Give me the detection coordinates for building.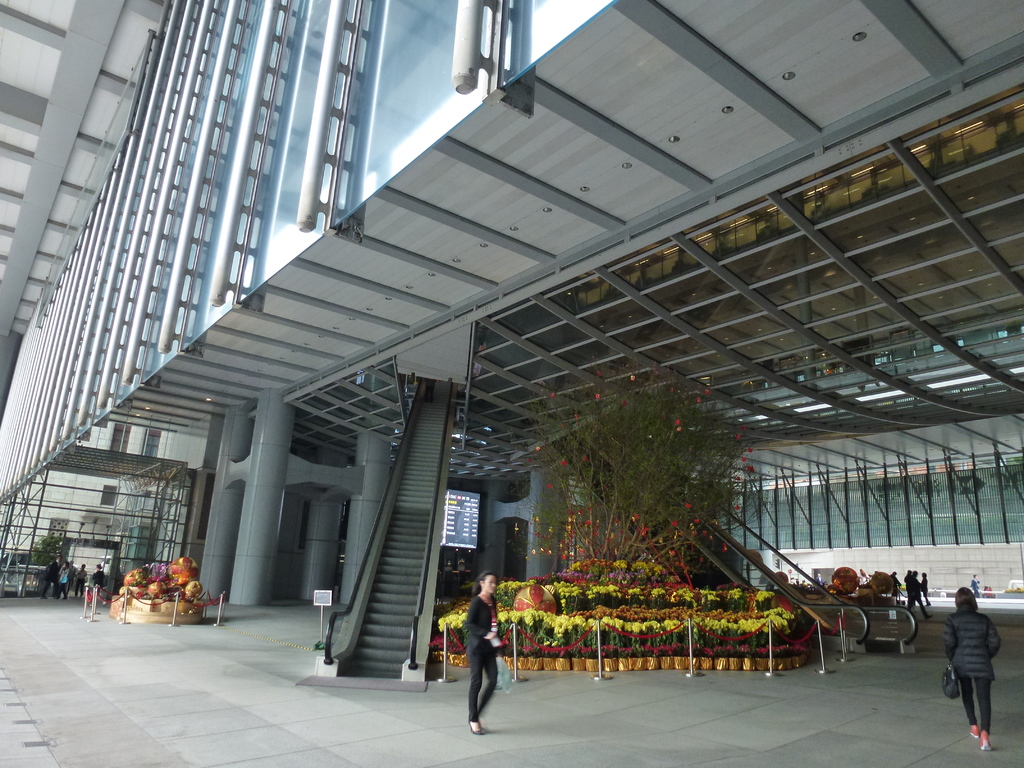
<bbox>0, 0, 1023, 692</bbox>.
